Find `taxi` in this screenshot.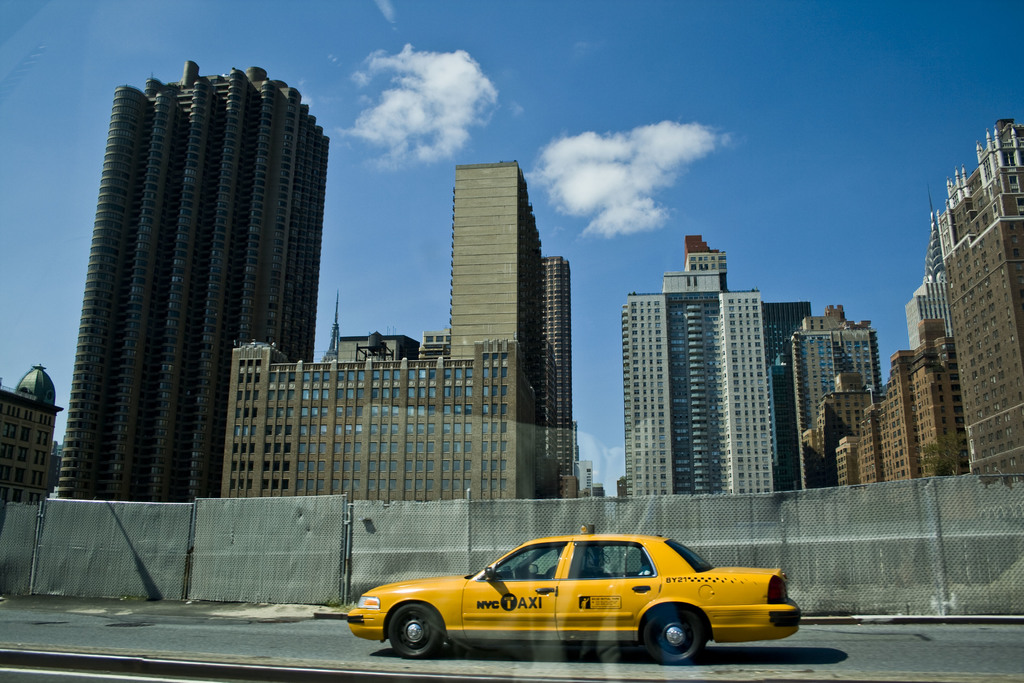
The bounding box for `taxi` is Rect(342, 523, 803, 659).
